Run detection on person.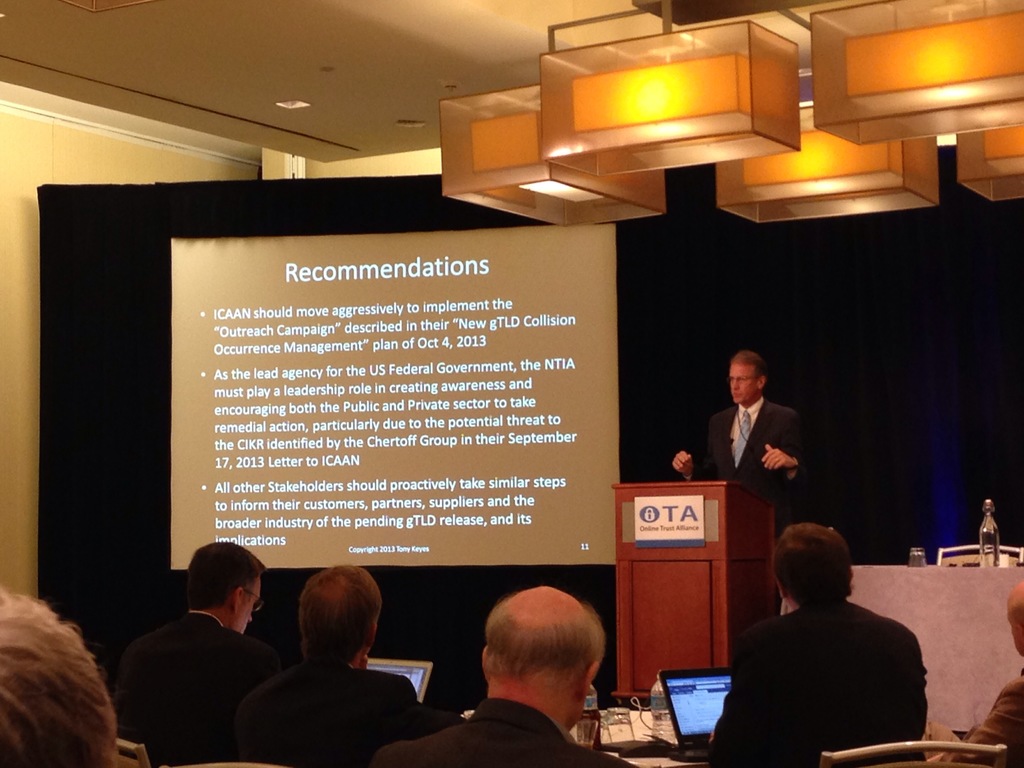
Result: [left=725, top=525, right=933, bottom=760].
